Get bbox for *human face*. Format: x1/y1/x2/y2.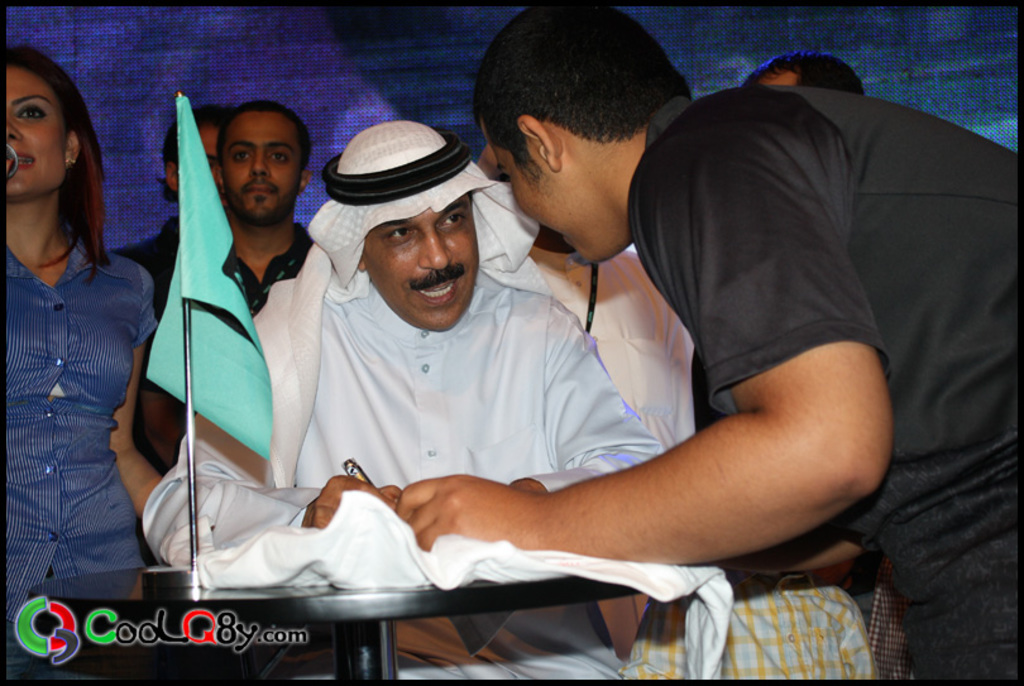
225/111/296/225.
